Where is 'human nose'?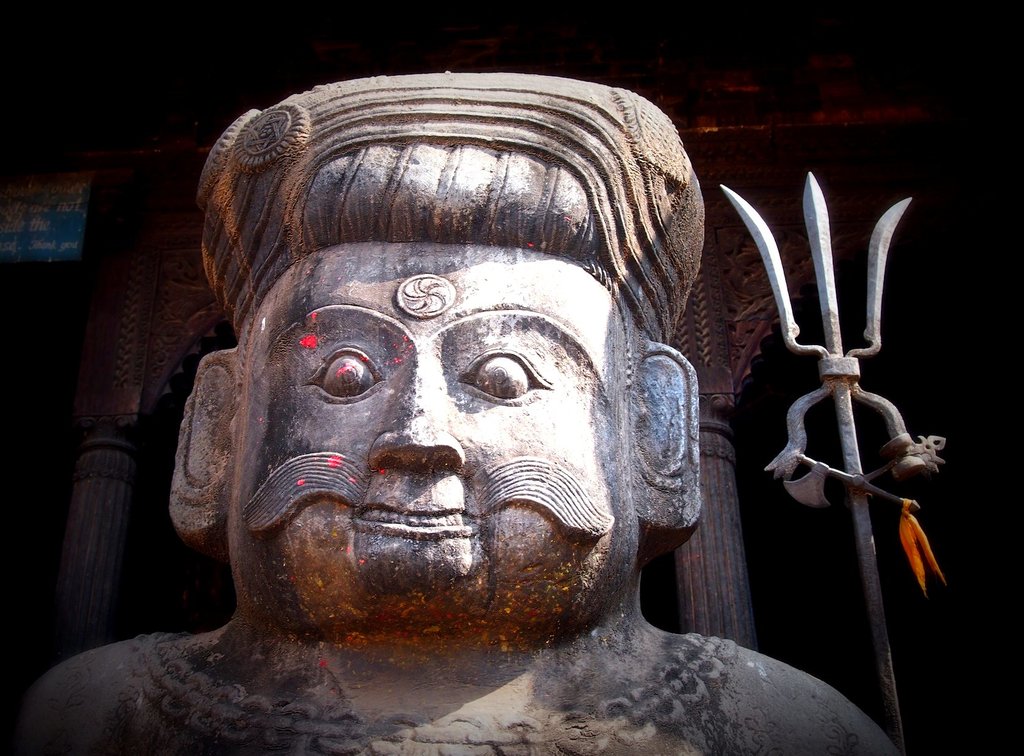
367, 364, 465, 472.
